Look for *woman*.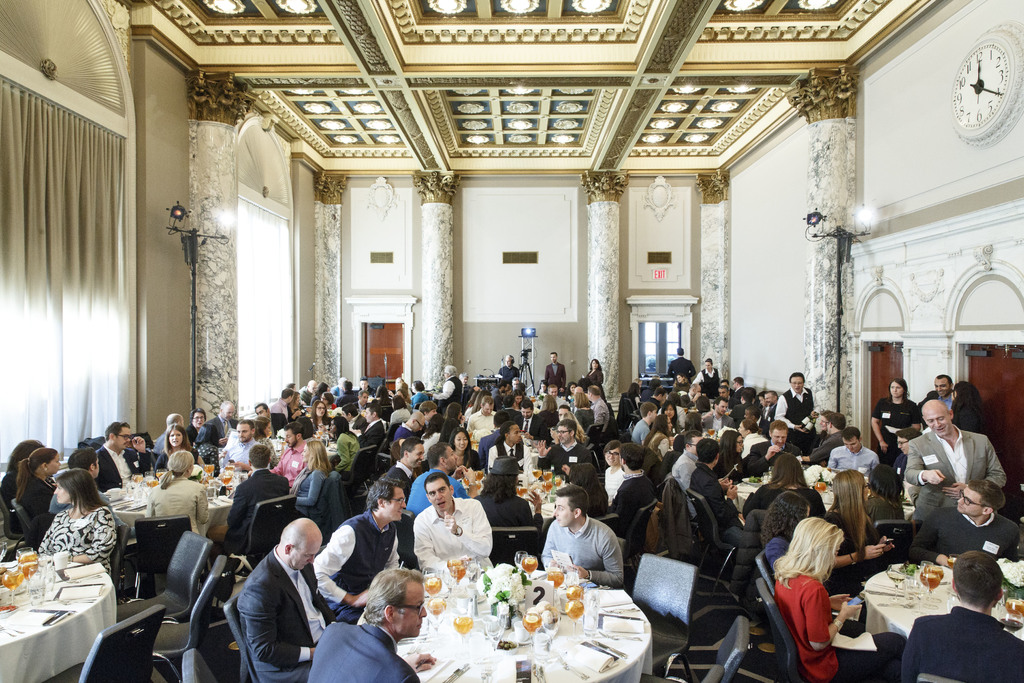
Found: 434:430:479:477.
